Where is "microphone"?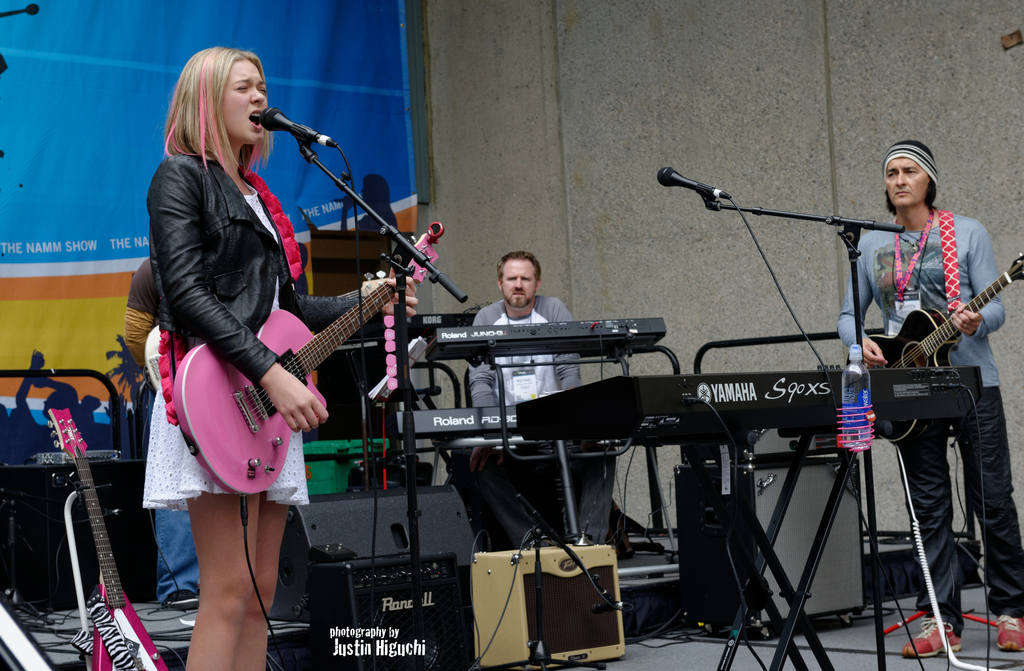
238/97/328/161.
